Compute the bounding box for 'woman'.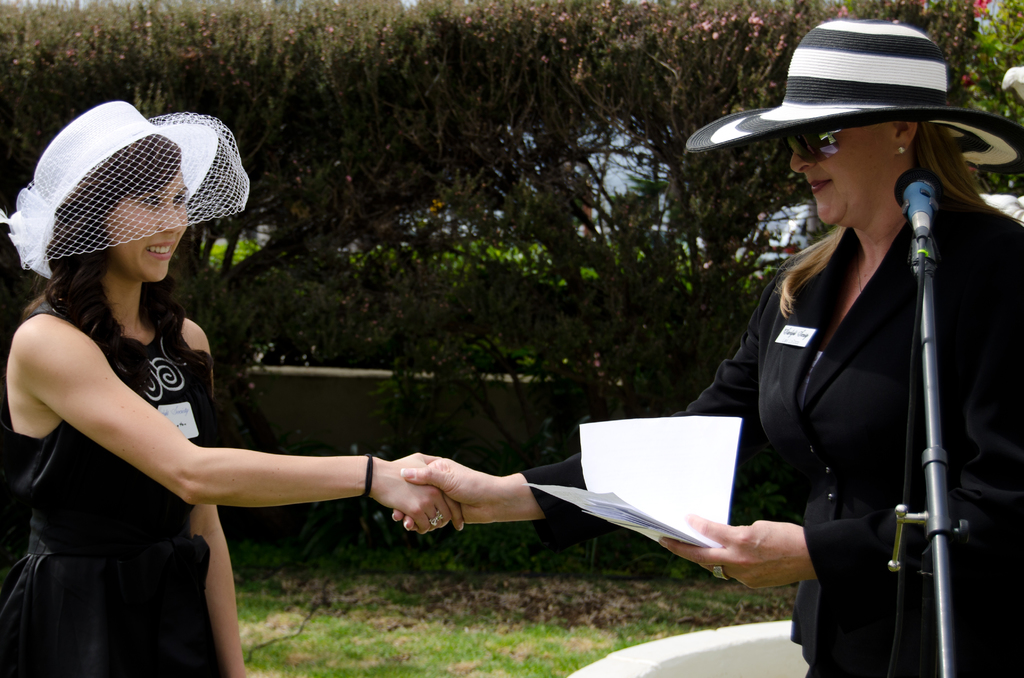
bbox=(385, 18, 1023, 677).
